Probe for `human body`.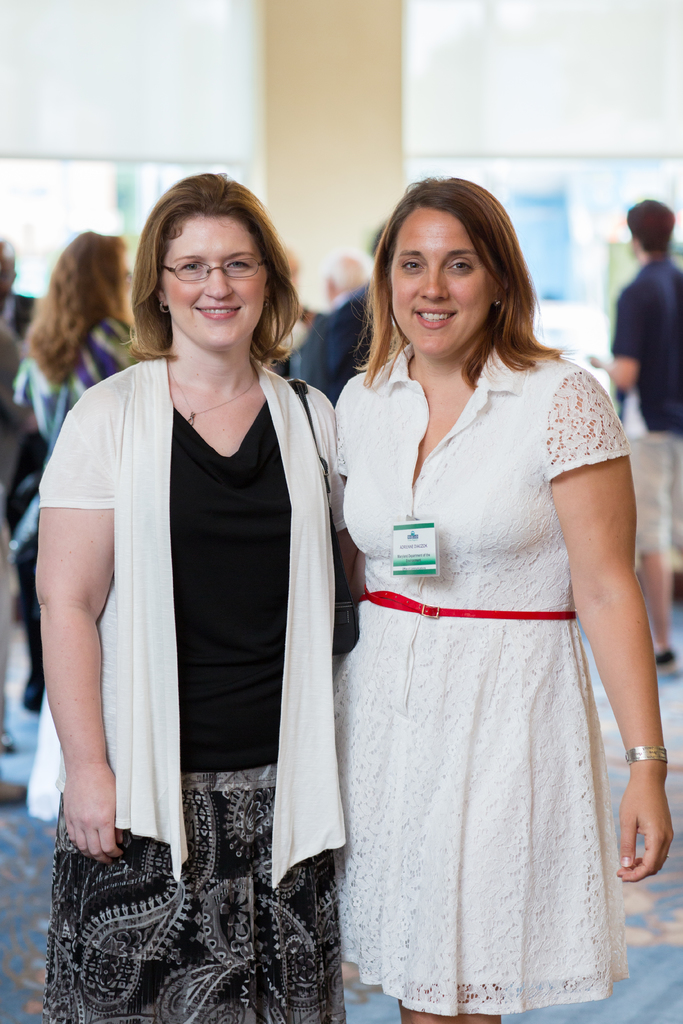
Probe result: bbox(0, 241, 38, 758).
